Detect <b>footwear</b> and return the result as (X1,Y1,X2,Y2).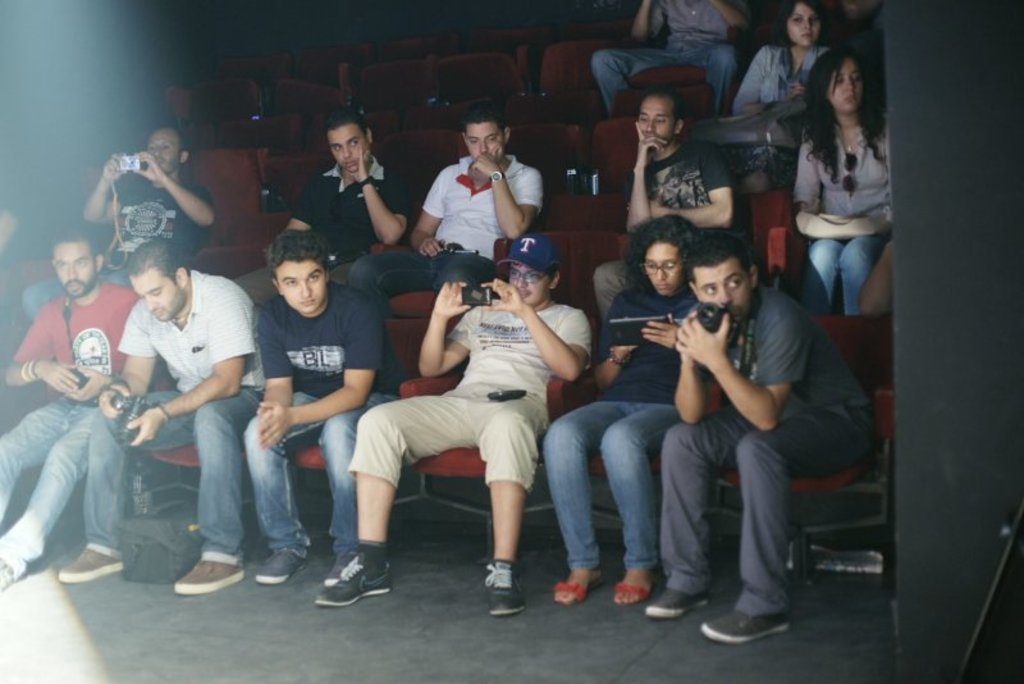
(170,557,244,593).
